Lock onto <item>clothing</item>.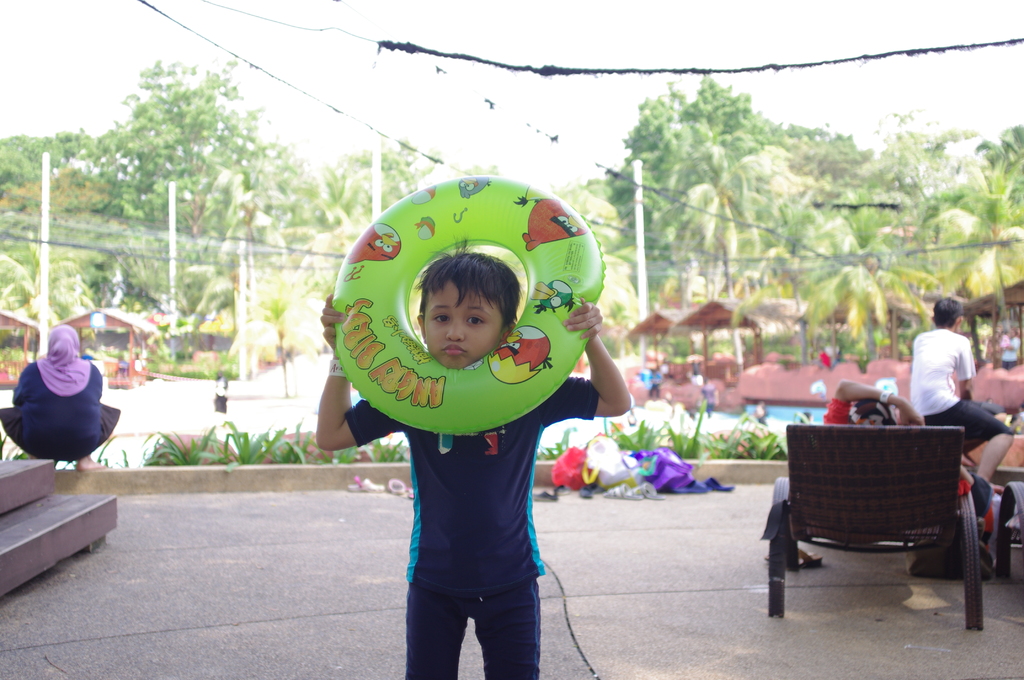
Locked: locate(919, 311, 1000, 437).
